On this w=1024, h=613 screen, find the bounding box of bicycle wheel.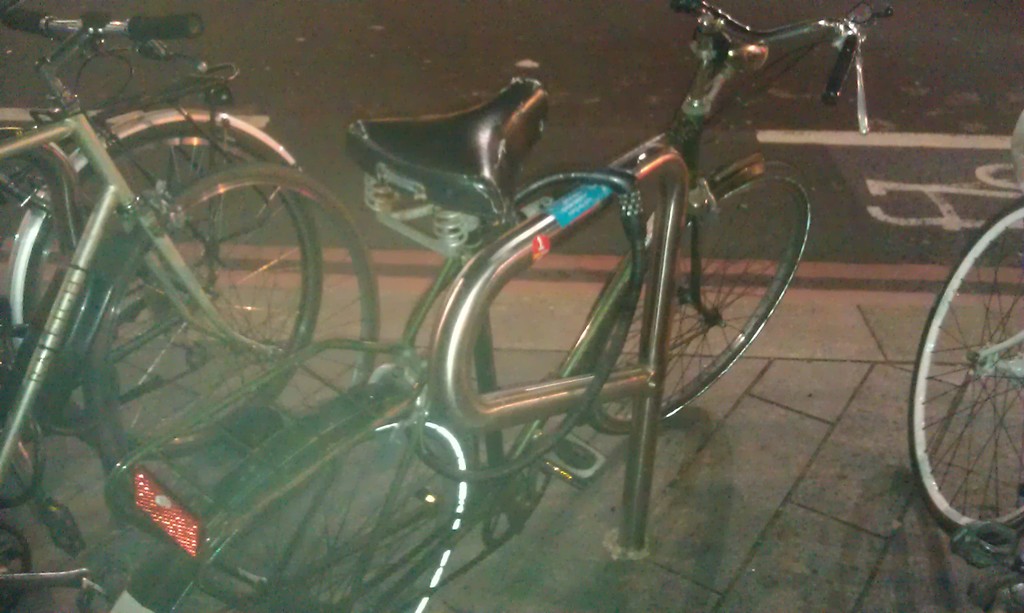
Bounding box: crop(82, 163, 381, 544).
